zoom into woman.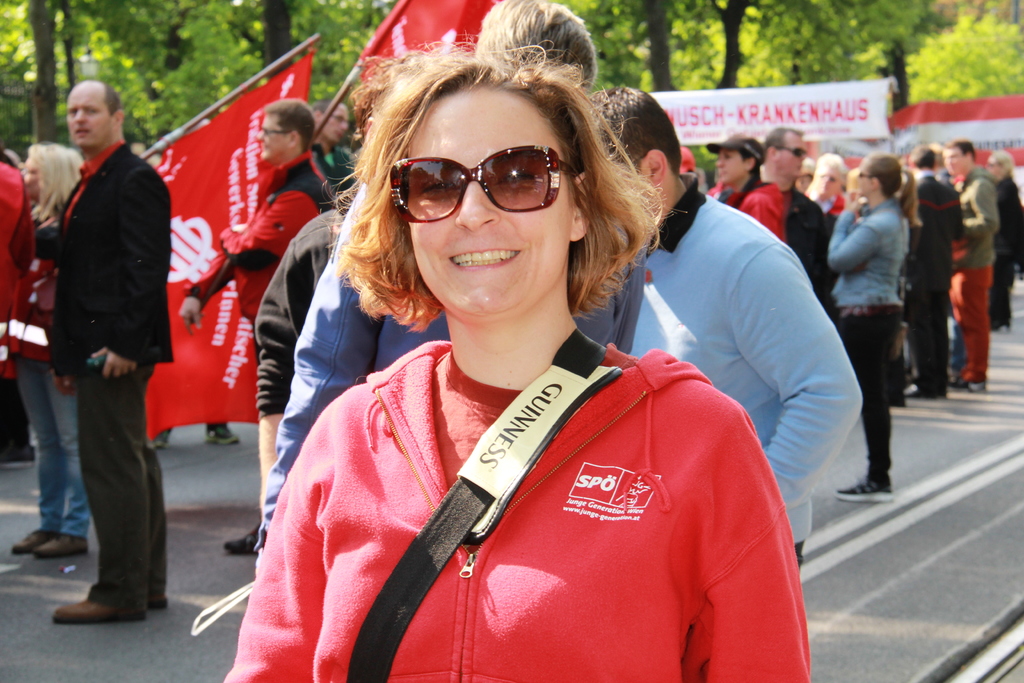
Zoom target: <bbox>805, 152, 852, 222</bbox>.
